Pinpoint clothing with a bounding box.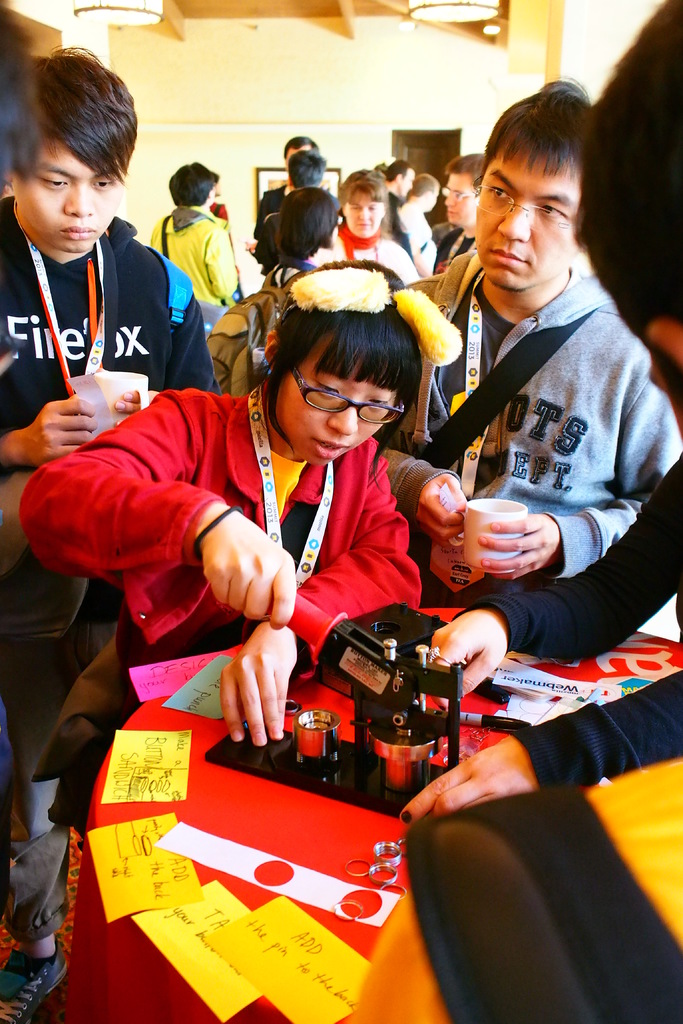
[316, 244, 406, 290].
